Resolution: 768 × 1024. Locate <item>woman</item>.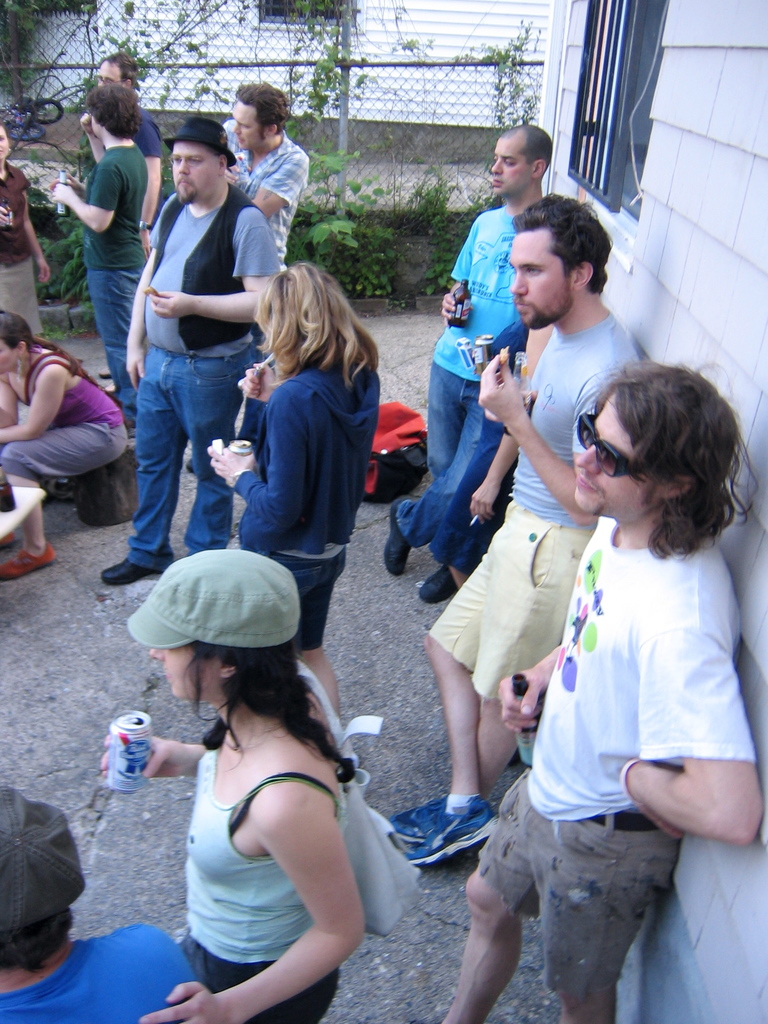
locate(0, 310, 136, 582).
